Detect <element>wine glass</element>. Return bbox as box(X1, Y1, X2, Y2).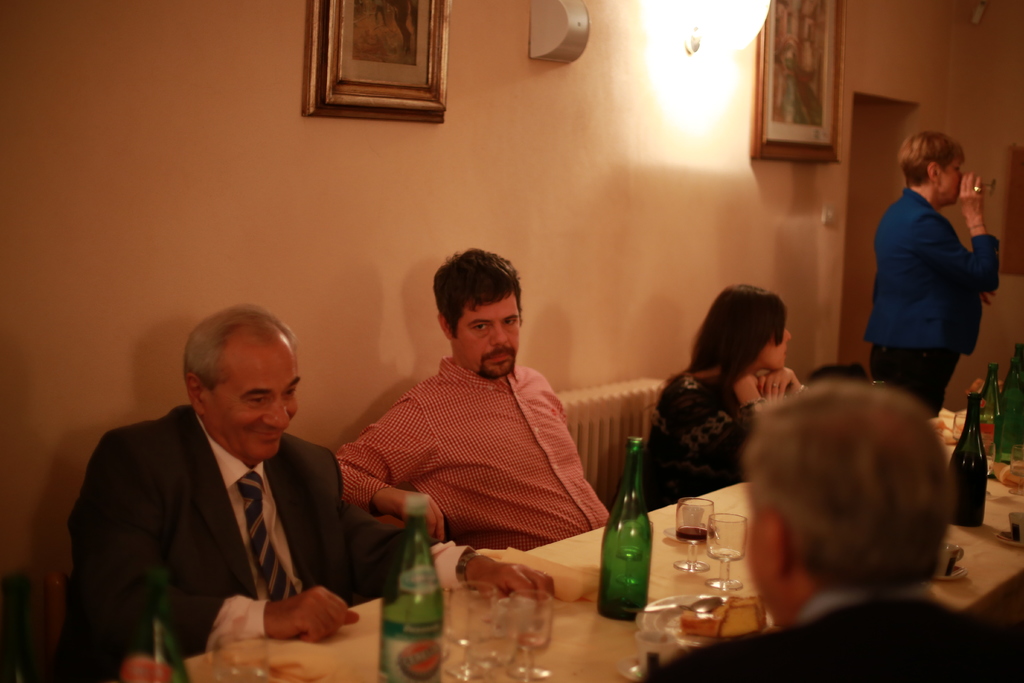
box(508, 591, 550, 679).
